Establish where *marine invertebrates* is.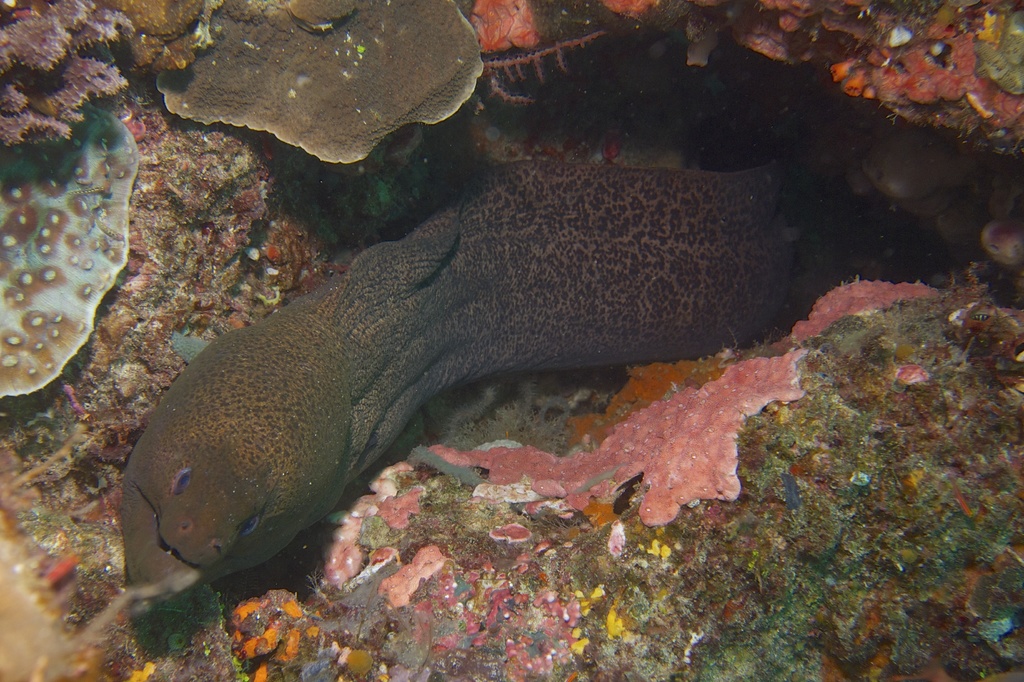
Established at 0, 98, 162, 416.
